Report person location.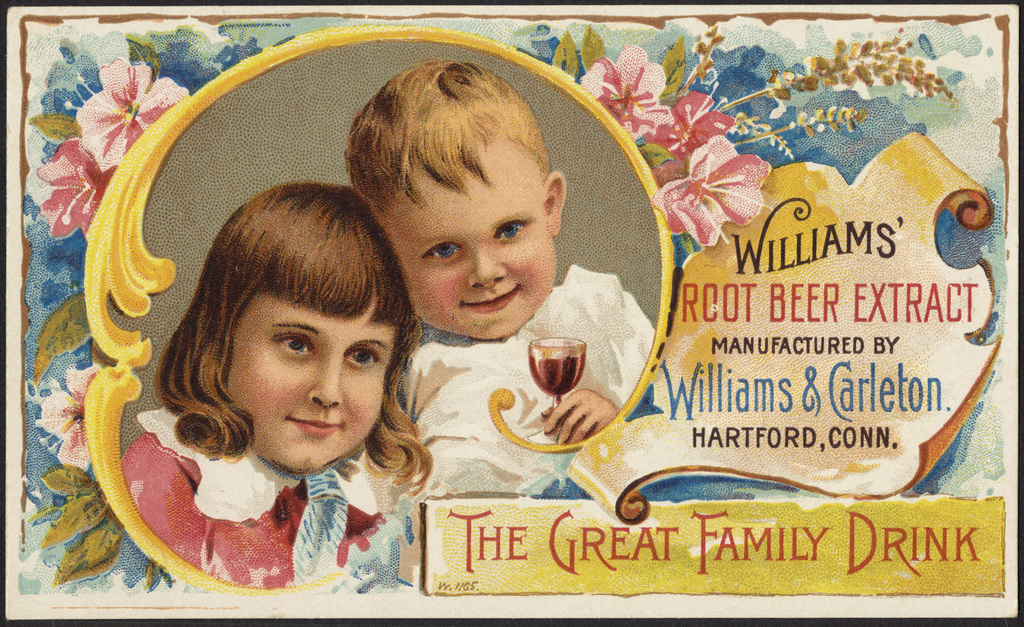
Report: (122,181,436,591).
